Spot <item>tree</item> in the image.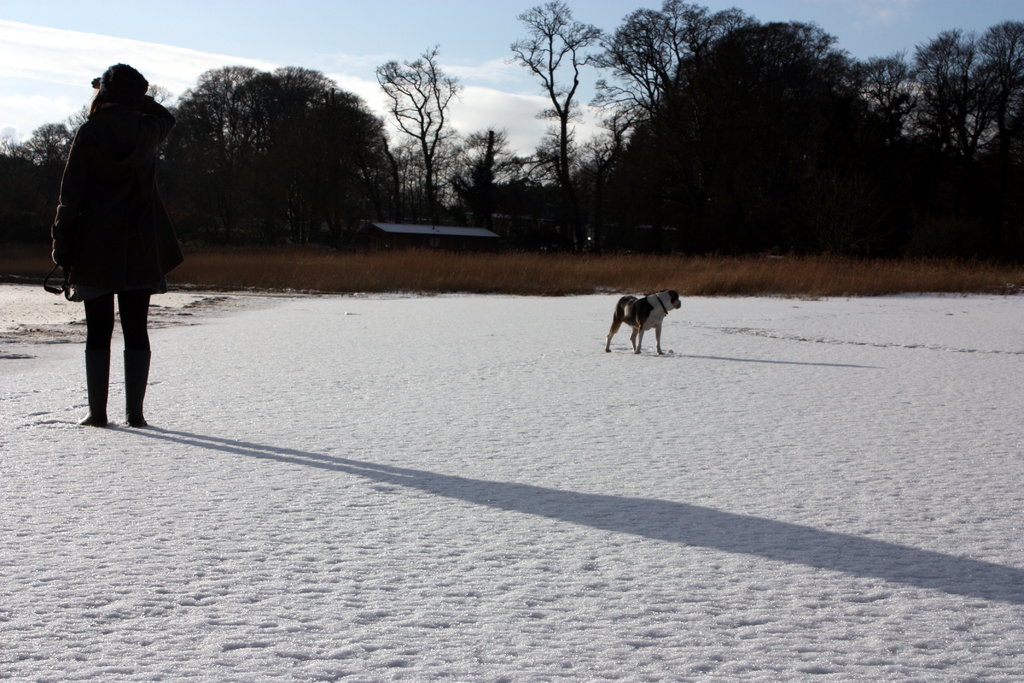
<item>tree</item> found at select_region(593, 0, 755, 187).
